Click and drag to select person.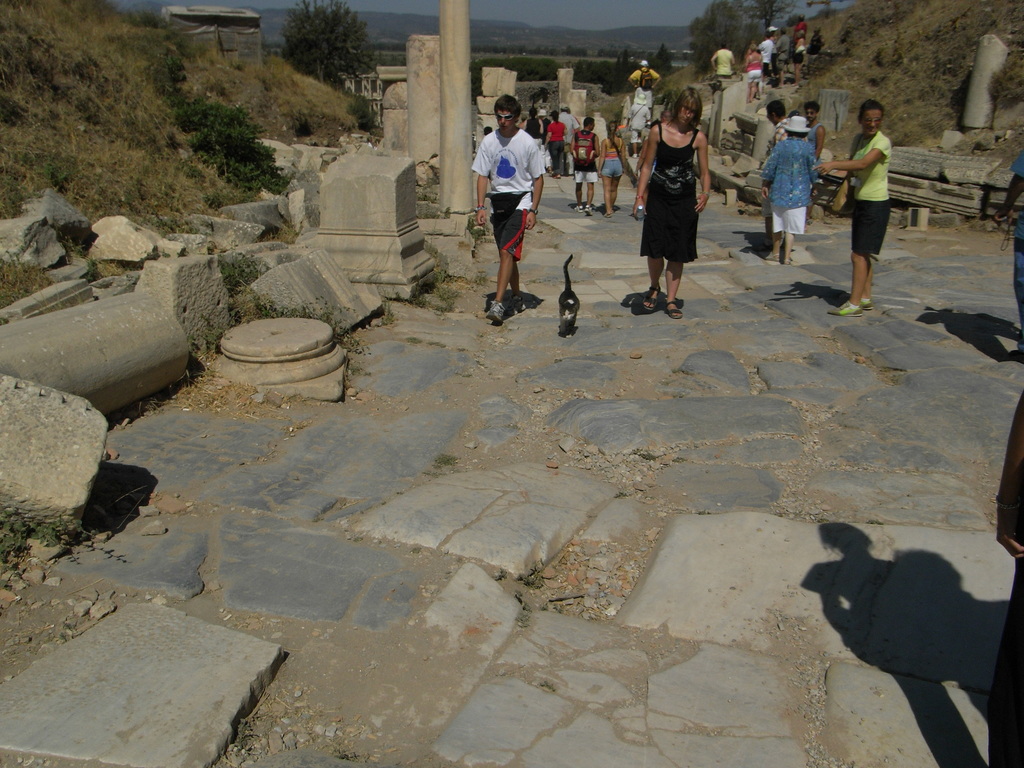
Selection: (left=710, top=40, right=733, bottom=90).
